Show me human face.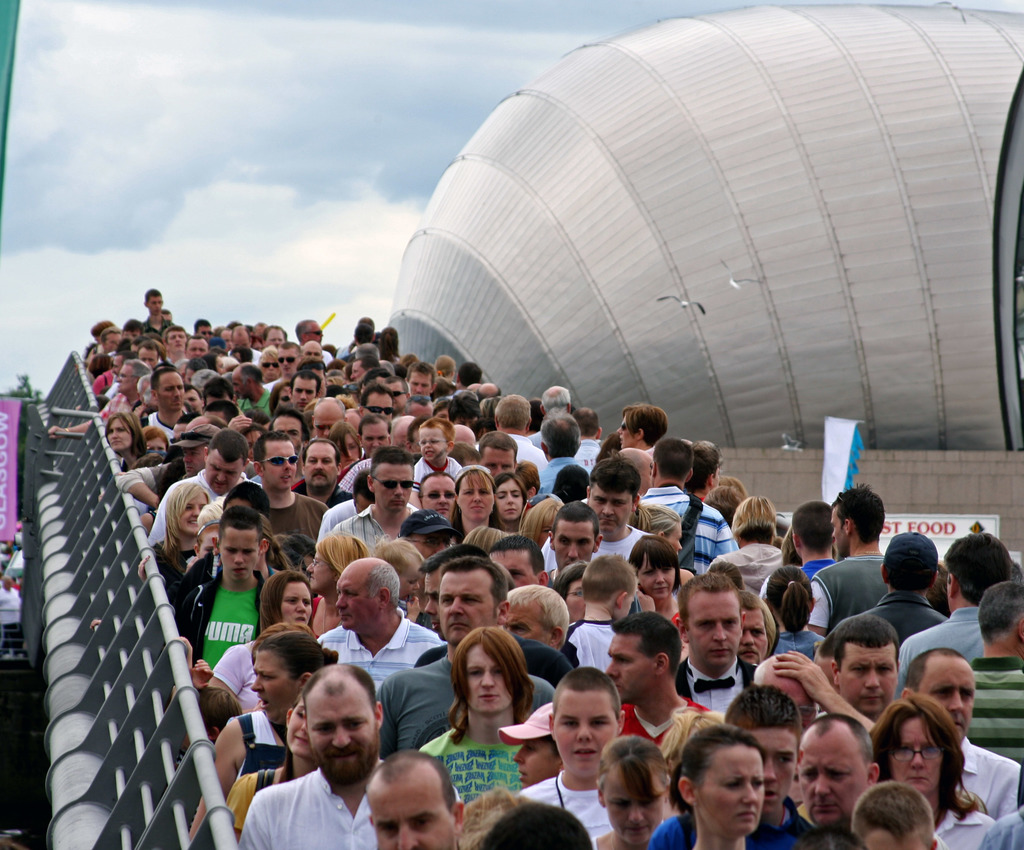
human face is here: [left=892, top=719, right=941, bottom=790].
